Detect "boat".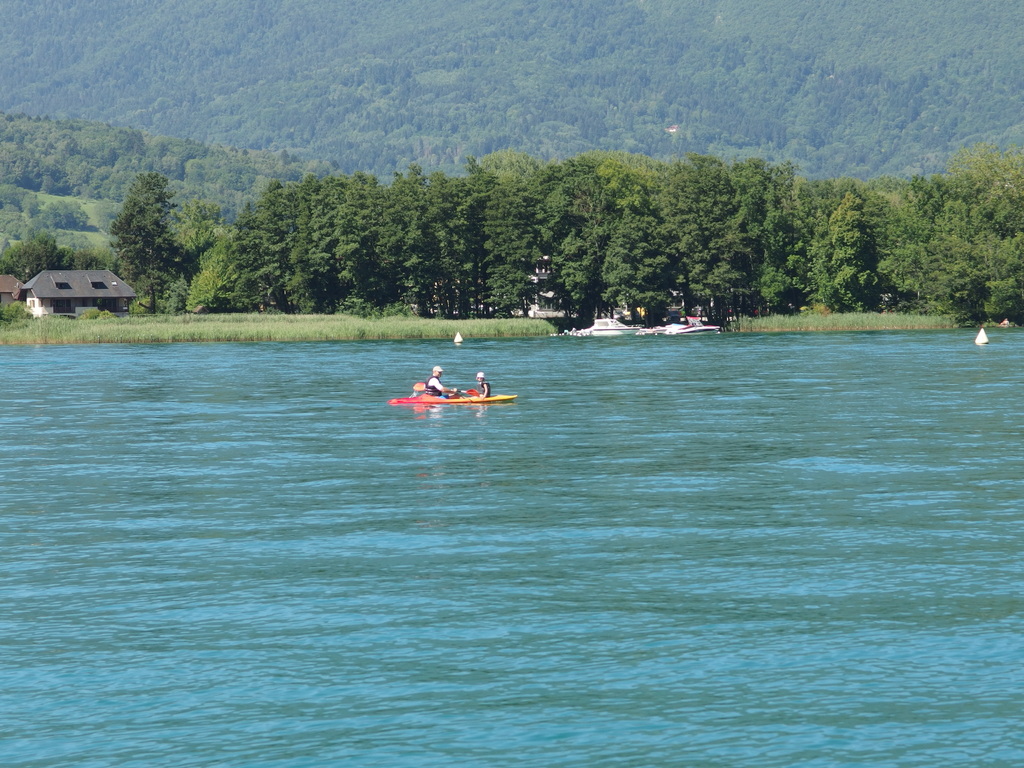
Detected at (x1=406, y1=364, x2=522, y2=424).
